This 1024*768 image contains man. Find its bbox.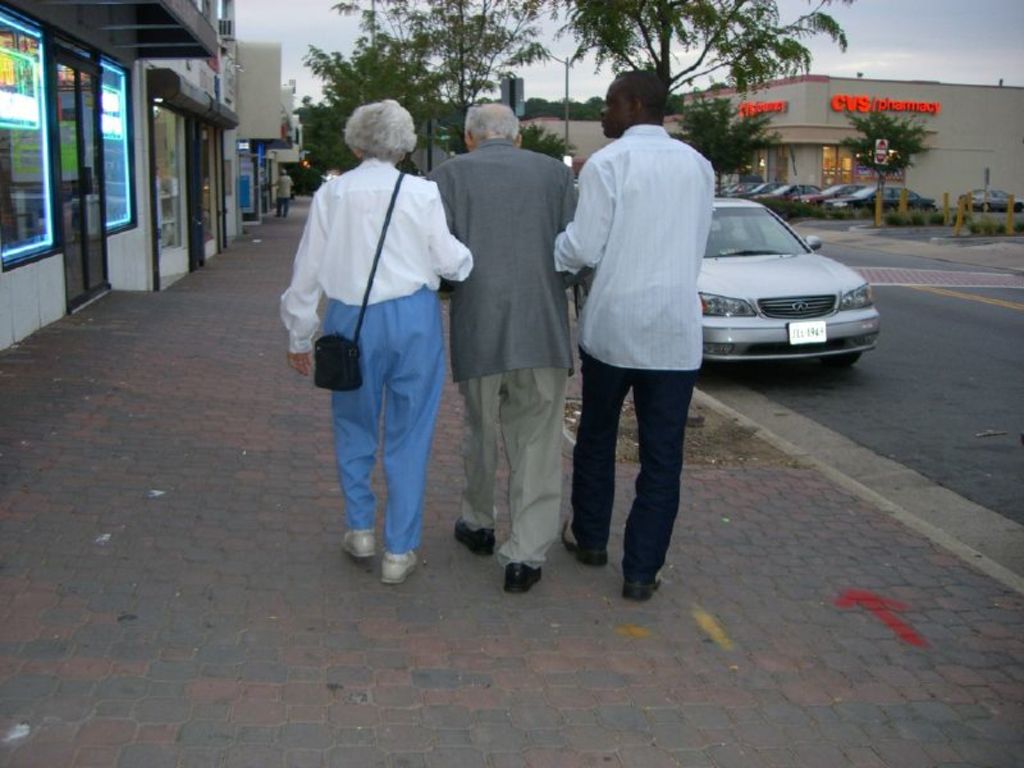
box(564, 84, 732, 579).
